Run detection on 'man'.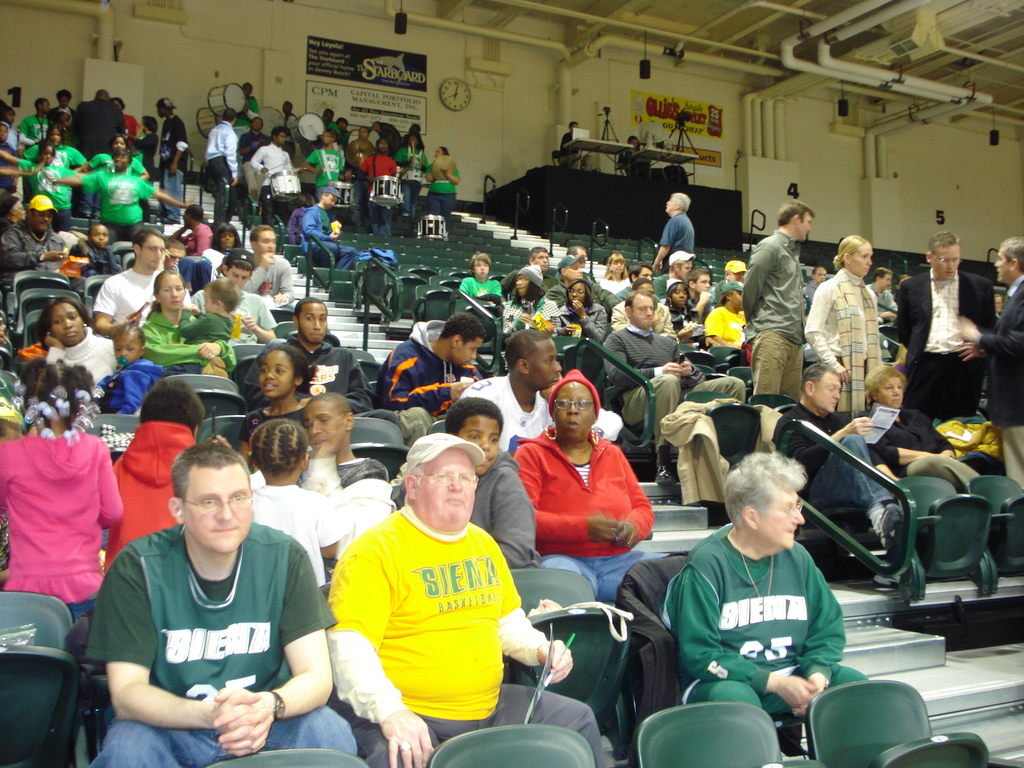
Result: 501/248/557/294.
